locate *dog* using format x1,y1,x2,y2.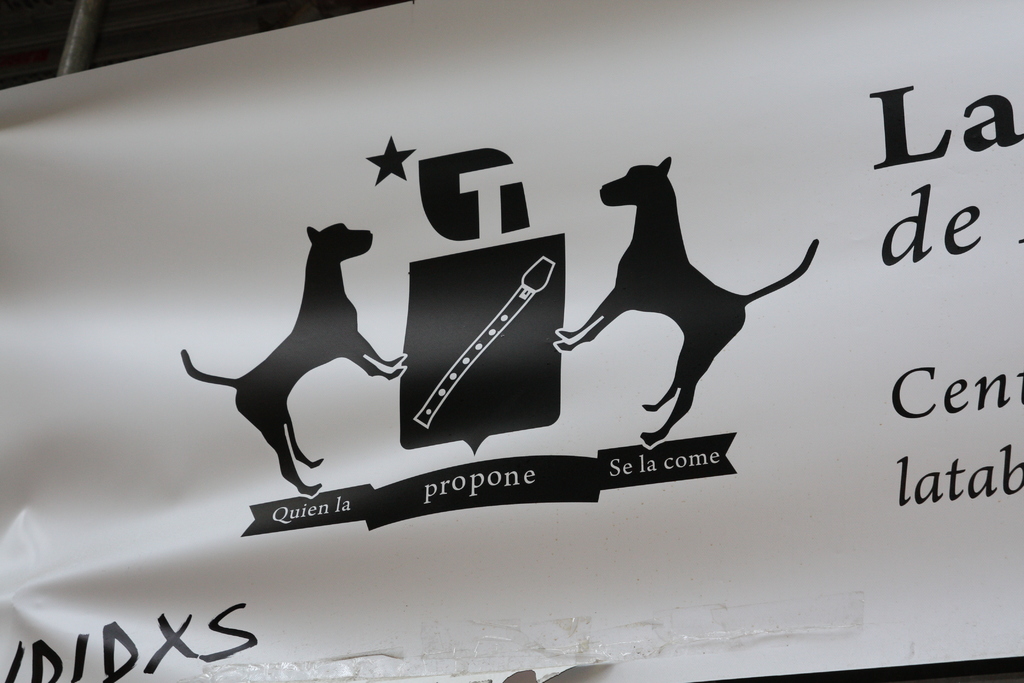
556,151,819,452.
